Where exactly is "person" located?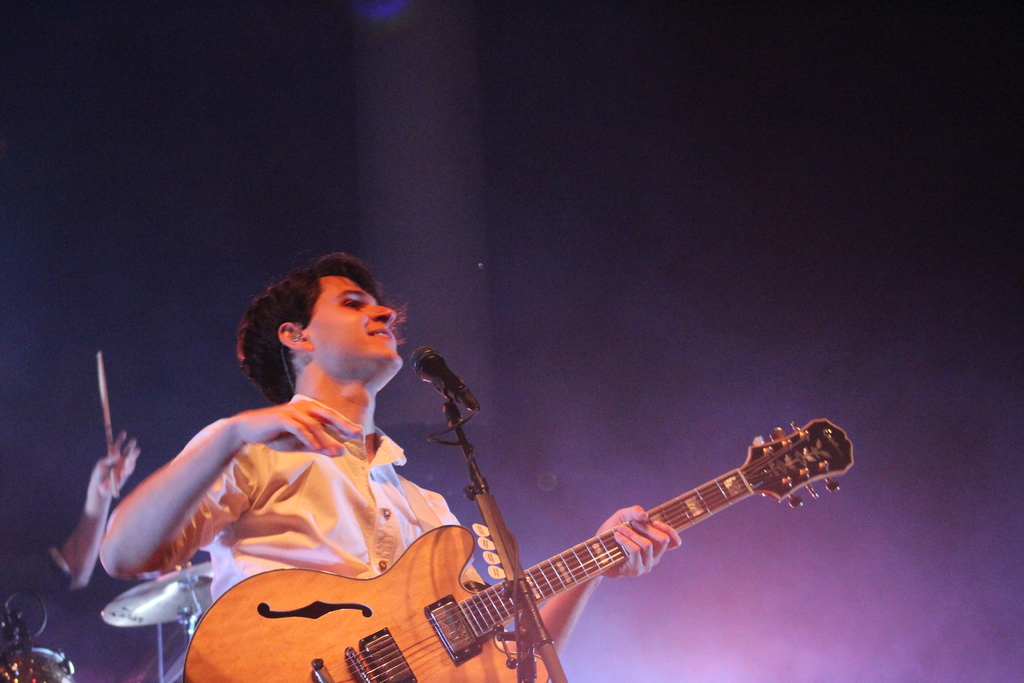
Its bounding box is 105:259:687:682.
